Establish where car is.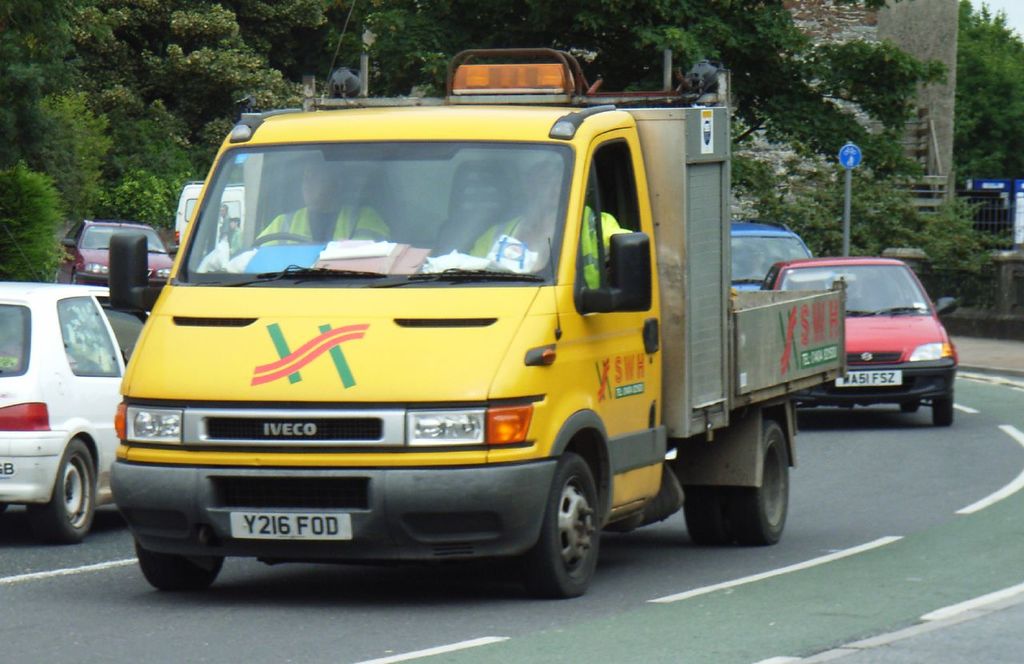
Established at [759,256,961,426].
